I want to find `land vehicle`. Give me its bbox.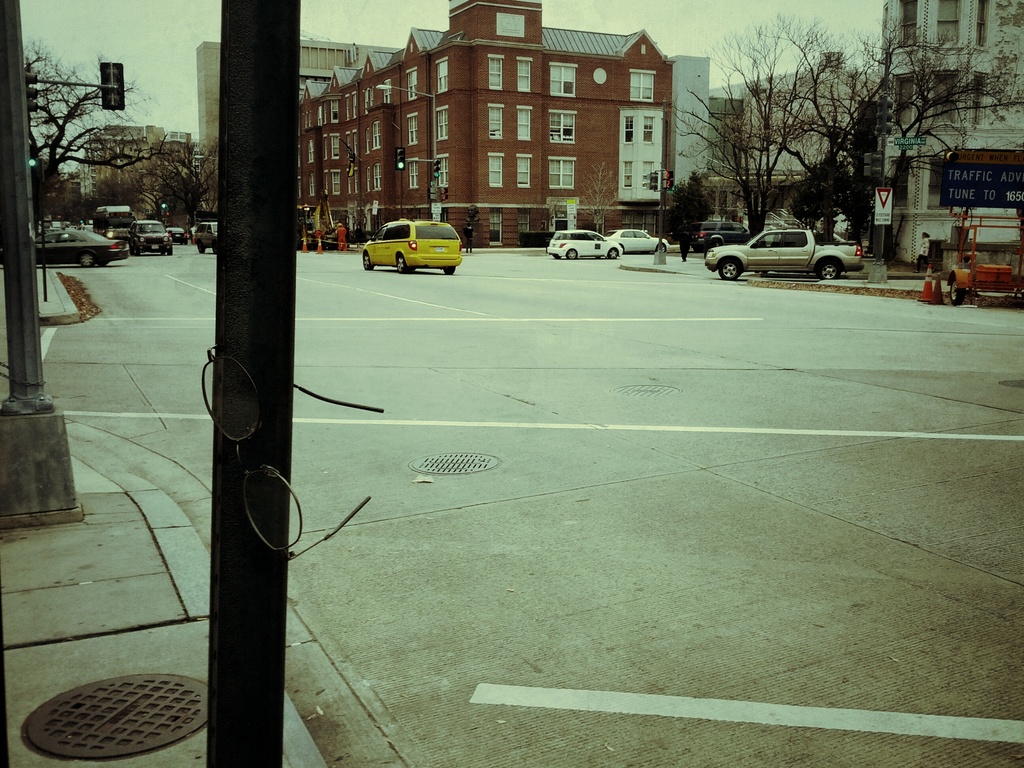
box=[171, 225, 186, 244].
